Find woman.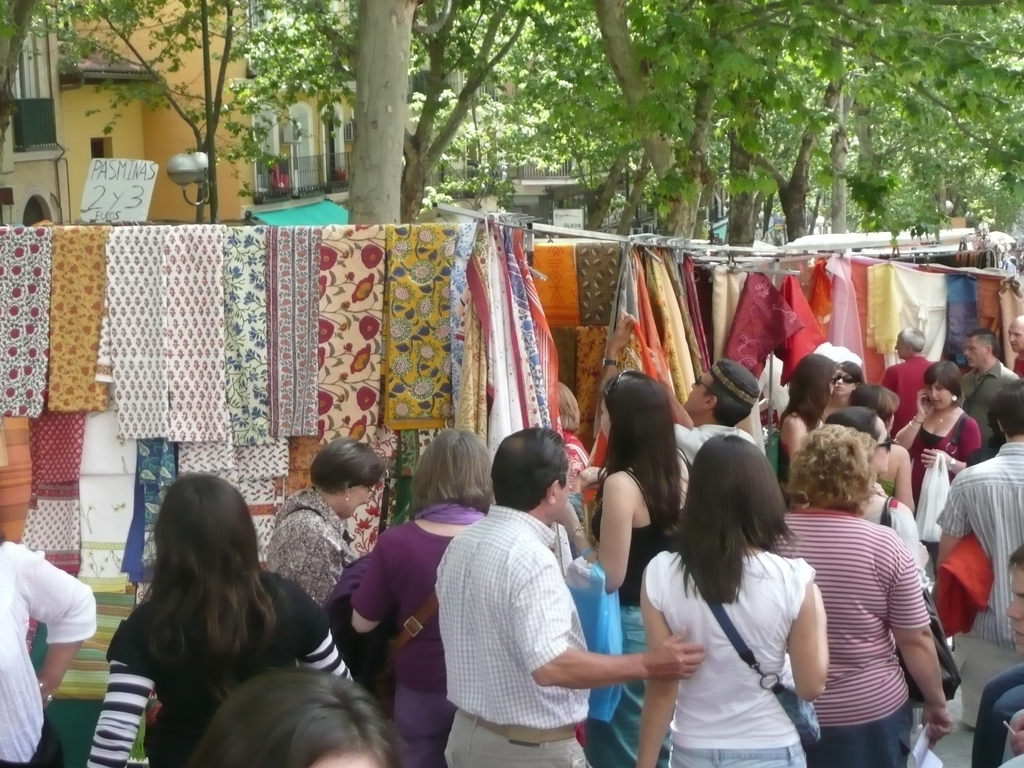
x1=773, y1=352, x2=842, y2=485.
